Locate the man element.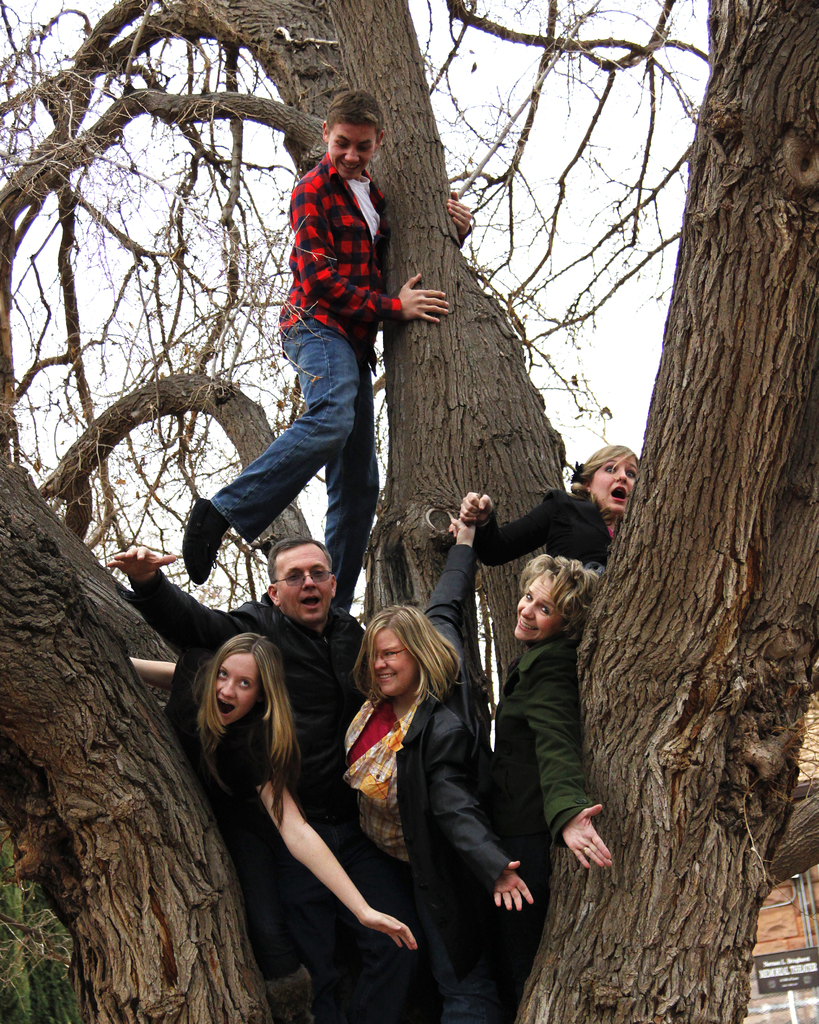
Element bbox: Rect(99, 533, 364, 1023).
